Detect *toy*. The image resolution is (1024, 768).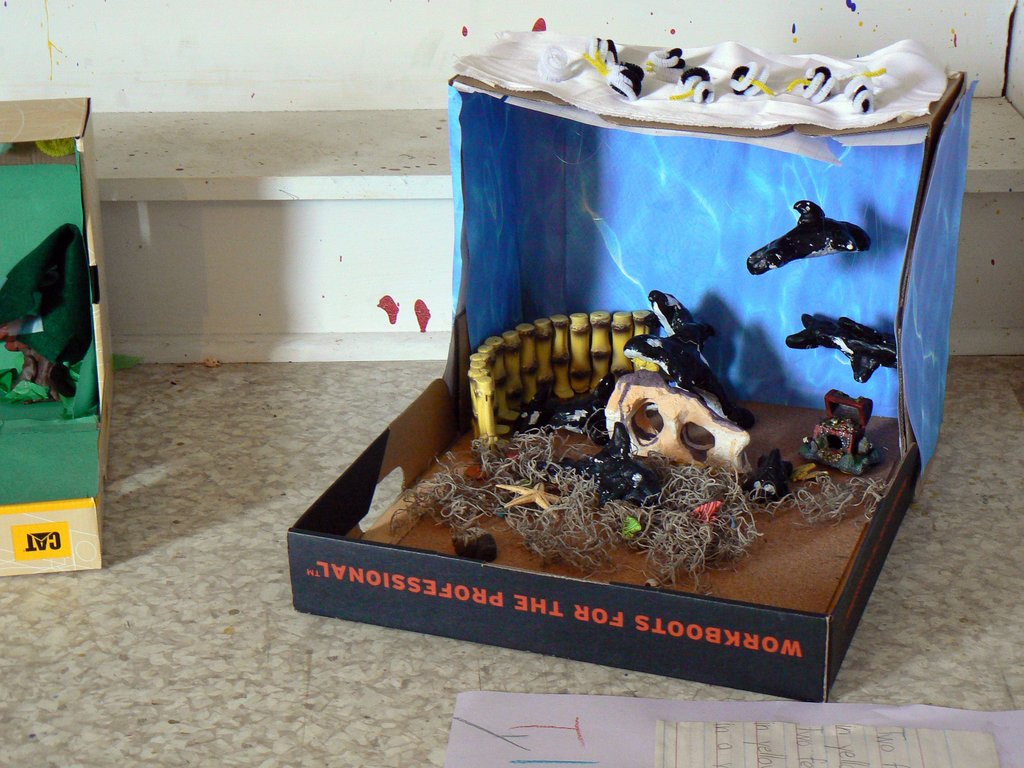
740, 187, 884, 280.
